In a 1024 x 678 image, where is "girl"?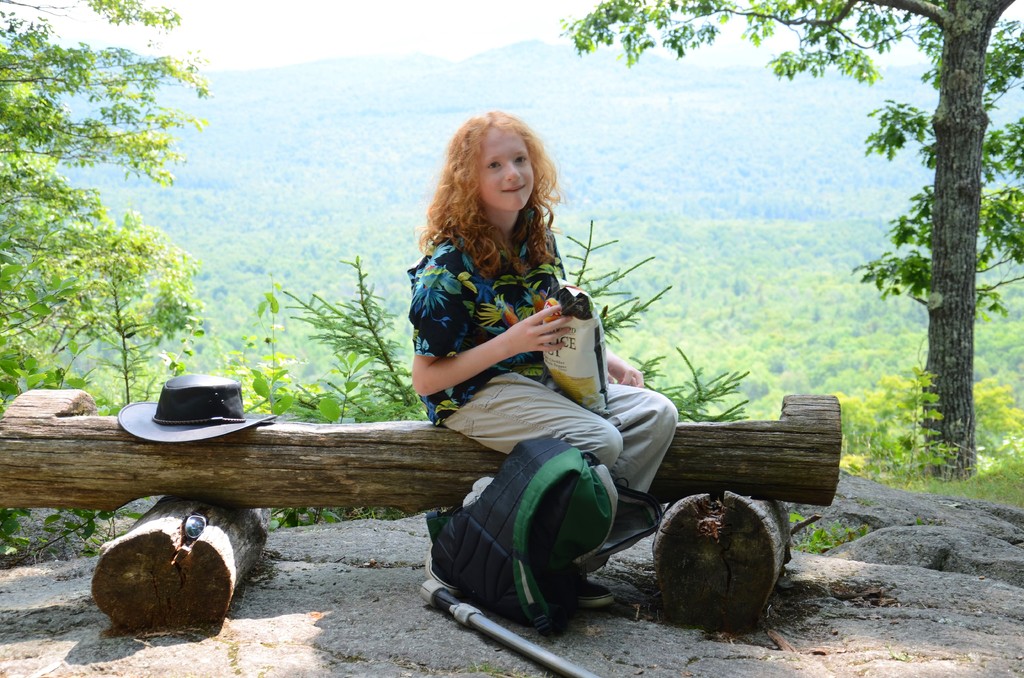
box(408, 113, 676, 504).
